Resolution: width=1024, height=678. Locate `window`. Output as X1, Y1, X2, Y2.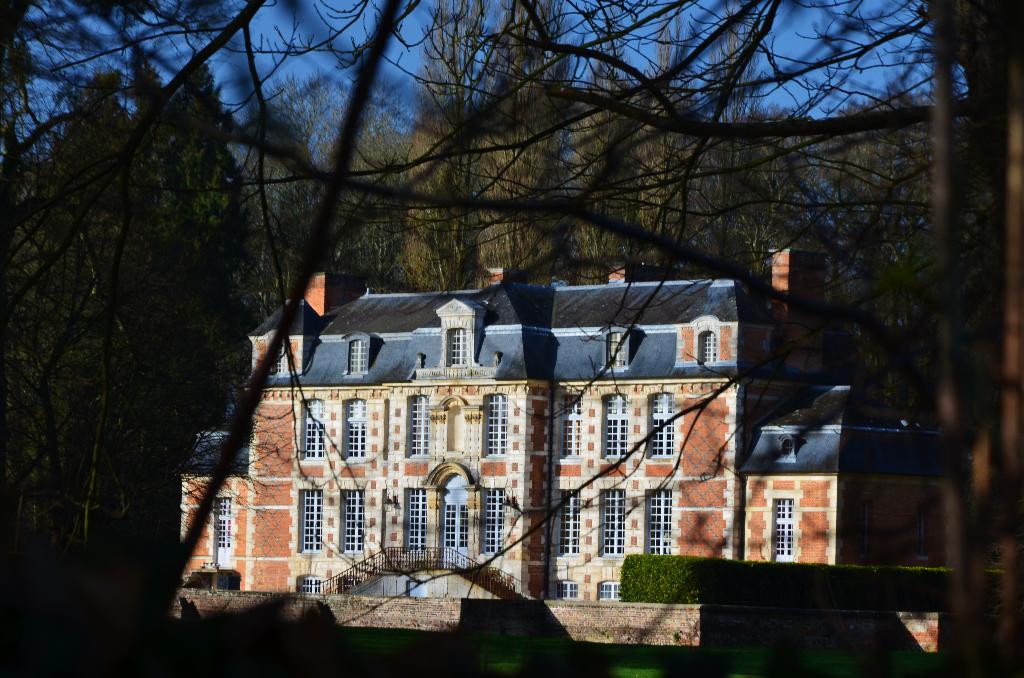
643, 392, 676, 459.
